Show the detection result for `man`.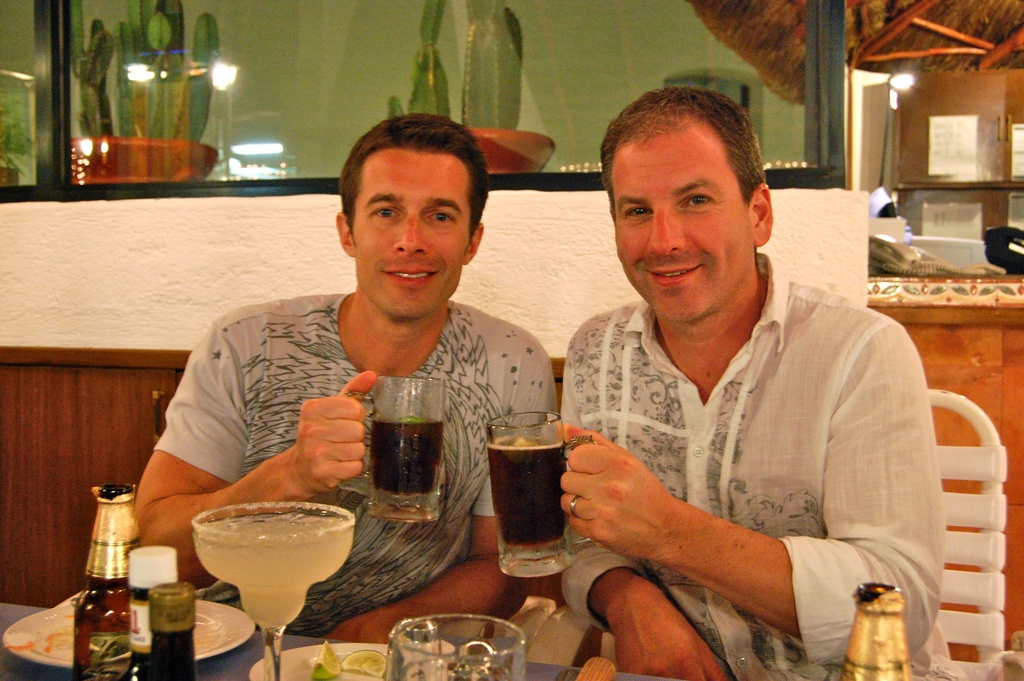
rect(557, 80, 950, 680).
